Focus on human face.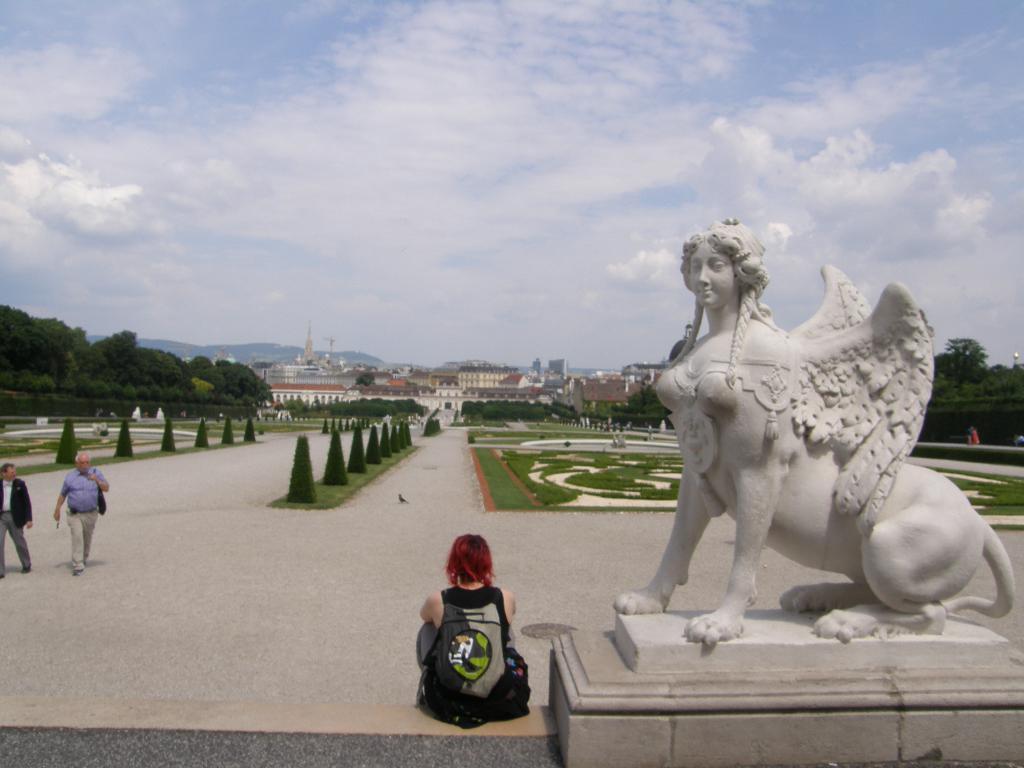
Focused at select_region(688, 245, 738, 307).
